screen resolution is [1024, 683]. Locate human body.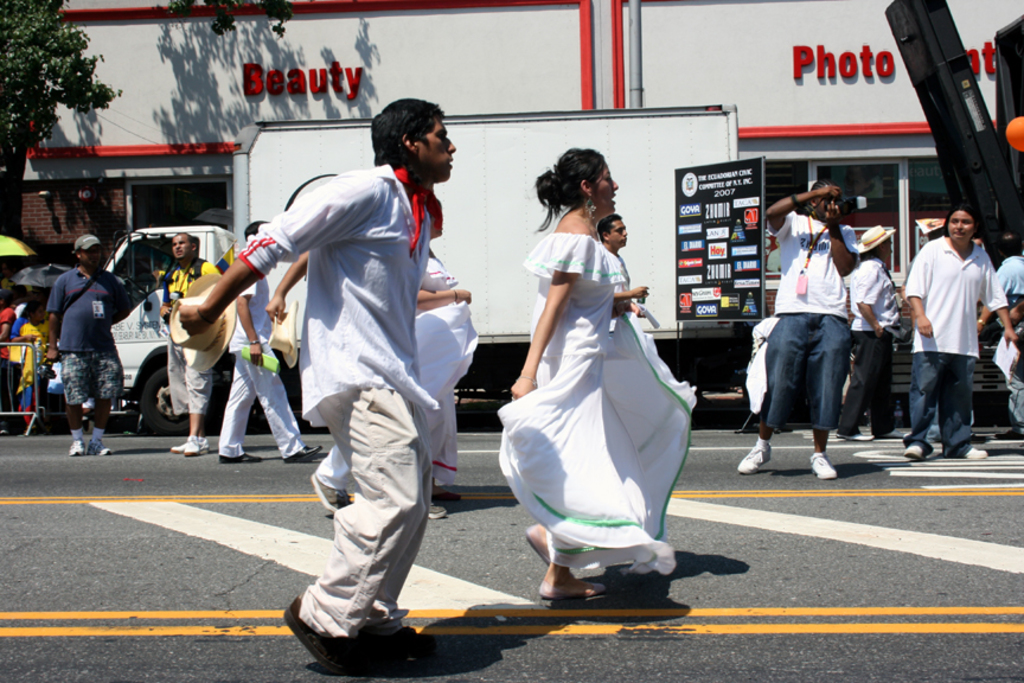
<box>915,193,1004,484</box>.
